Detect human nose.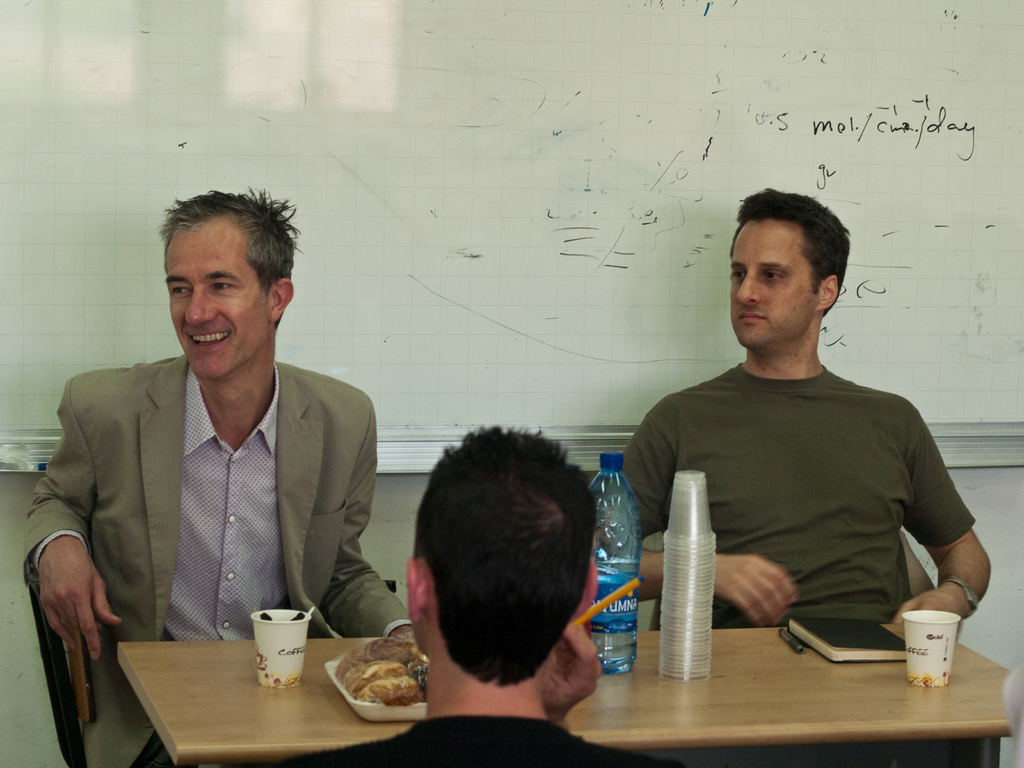
Detected at {"left": 731, "top": 269, "right": 762, "bottom": 304}.
